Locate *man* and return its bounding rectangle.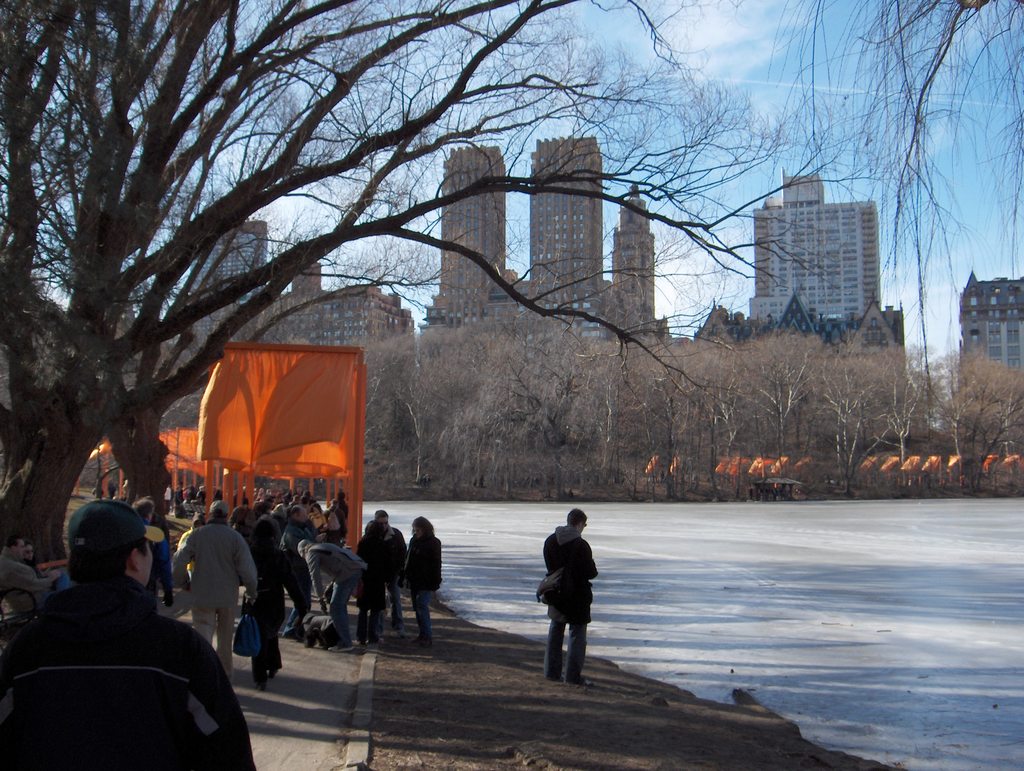
x1=297, y1=537, x2=371, y2=654.
